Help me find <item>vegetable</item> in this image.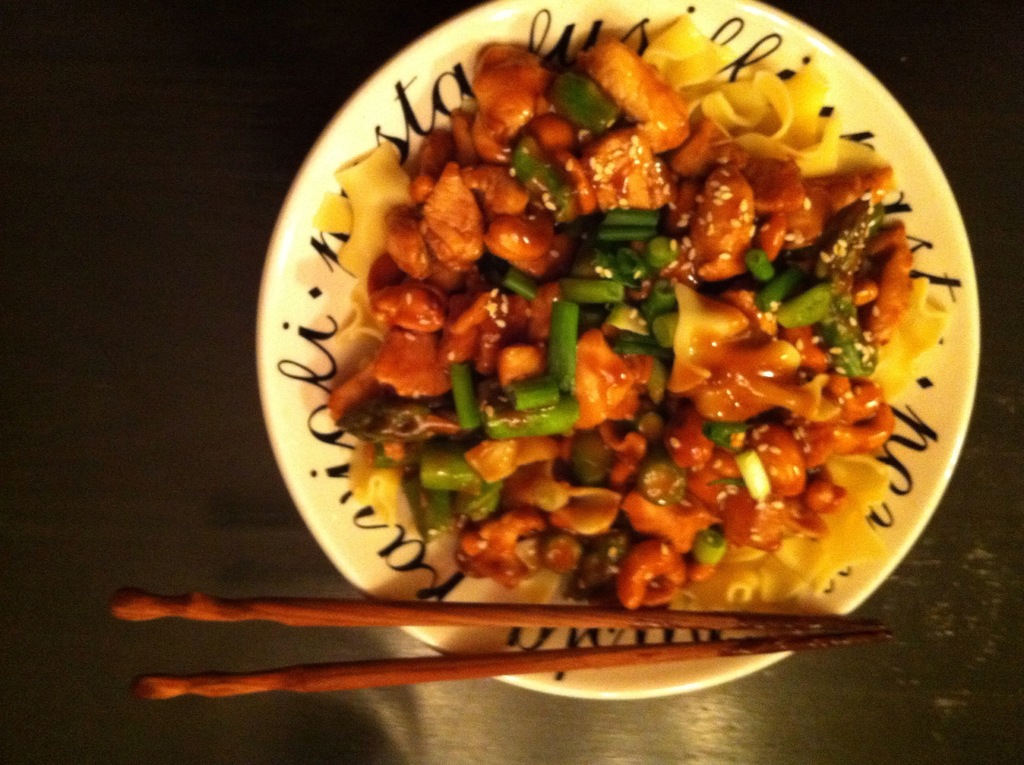
Found it: bbox=(546, 77, 618, 132).
